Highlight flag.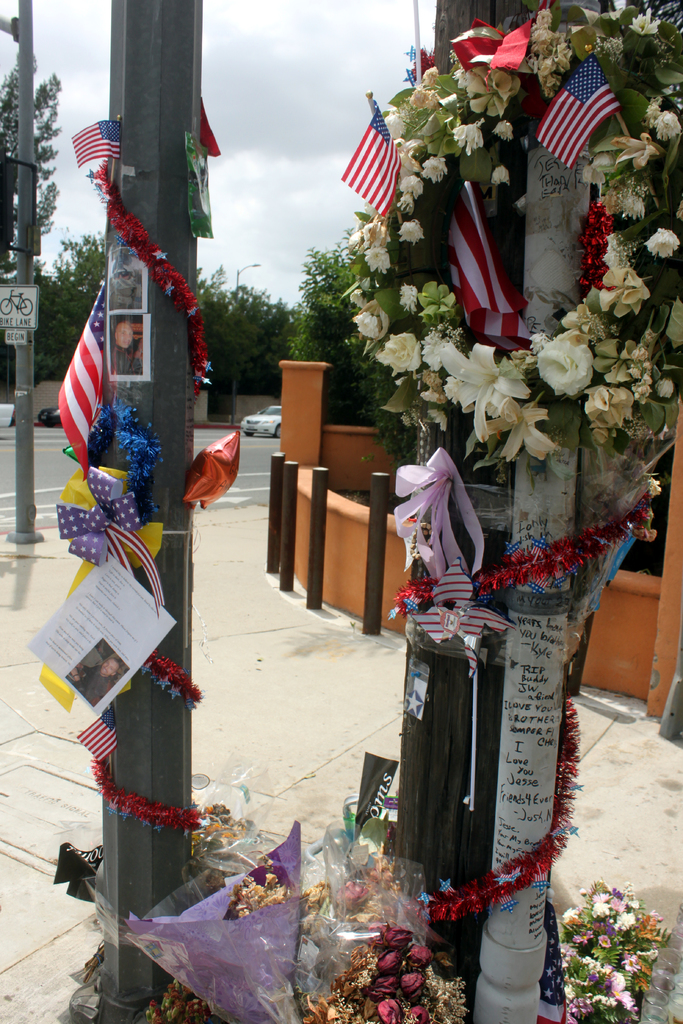
Highlighted region: <region>74, 722, 115, 765</region>.
